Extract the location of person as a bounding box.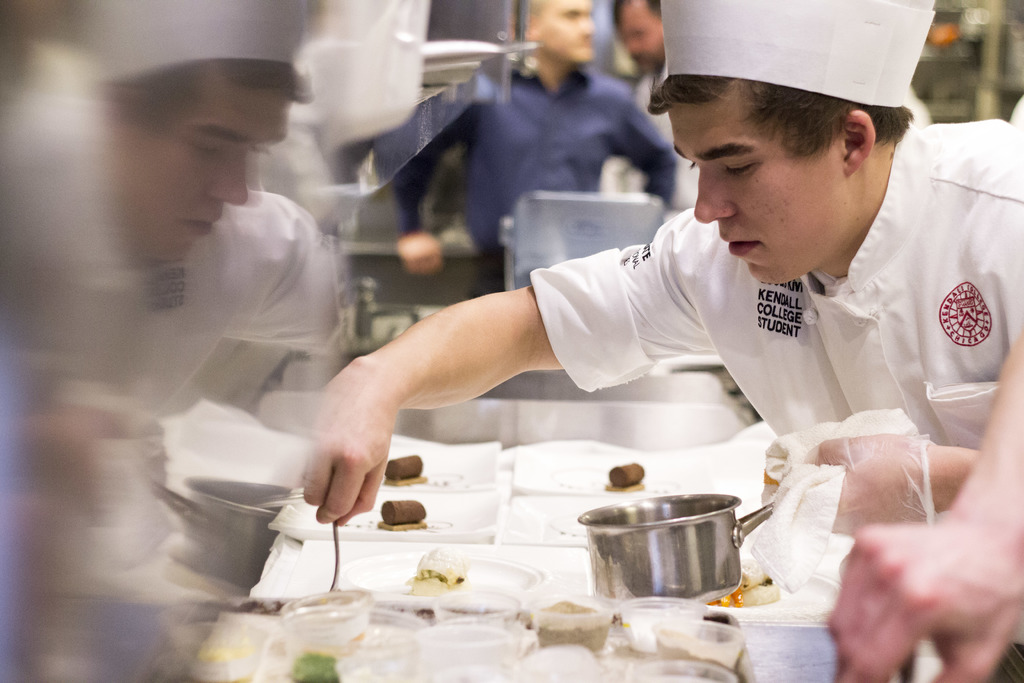
BBox(394, 0, 678, 296).
